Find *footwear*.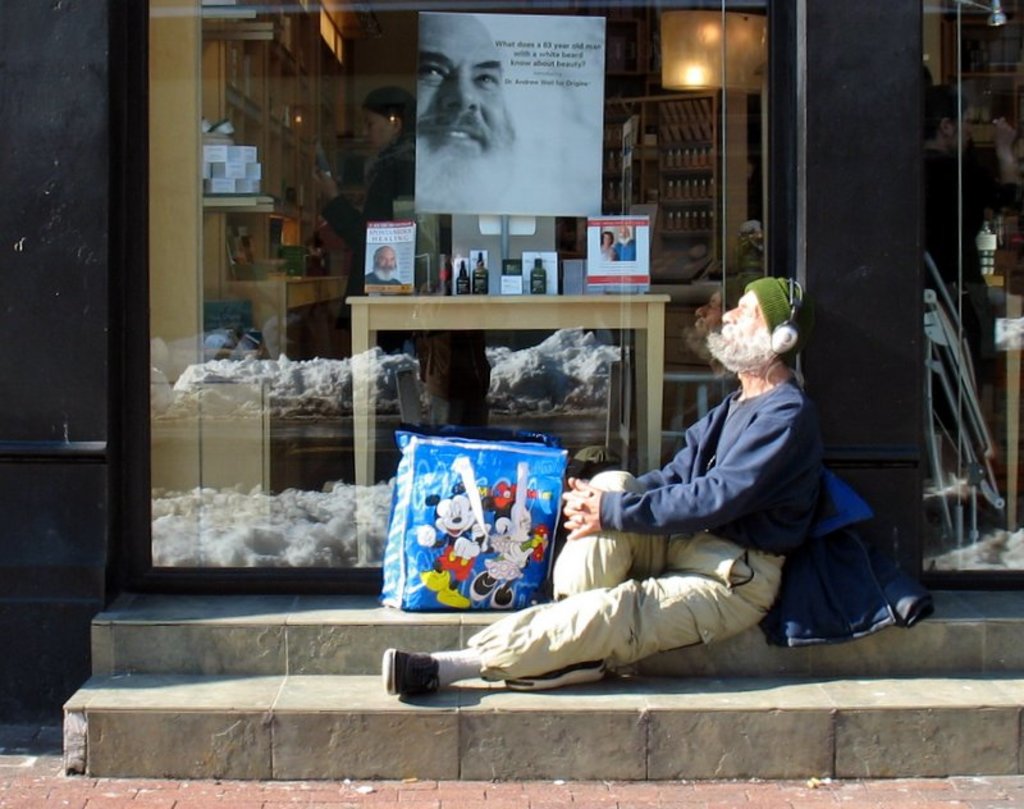
(left=503, top=657, right=604, bottom=691).
